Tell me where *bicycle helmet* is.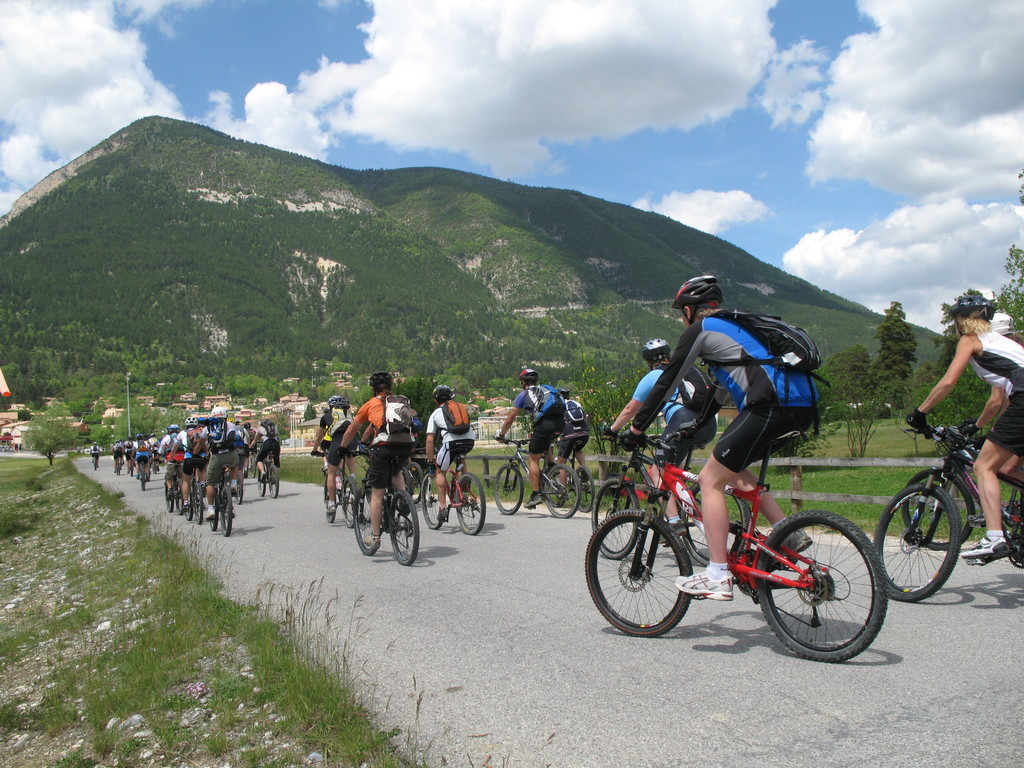
*bicycle helmet* is at (332, 390, 350, 409).
